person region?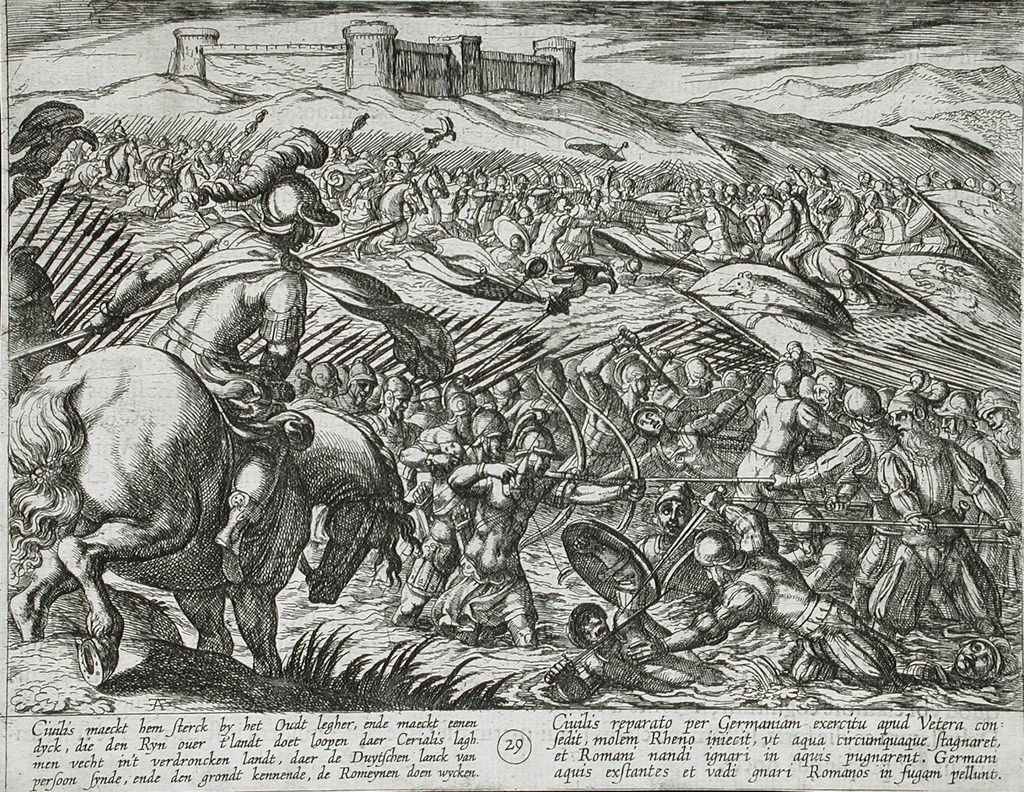
l=83, t=172, r=339, b=586
